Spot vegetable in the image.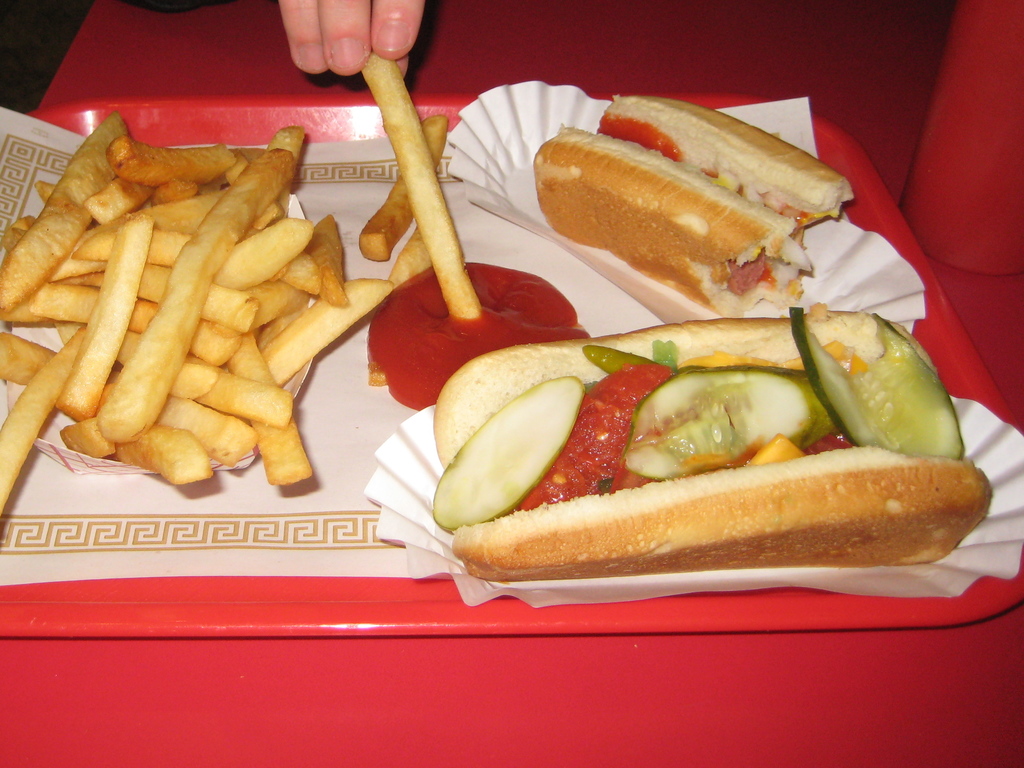
vegetable found at [left=625, top=363, right=831, bottom=481].
